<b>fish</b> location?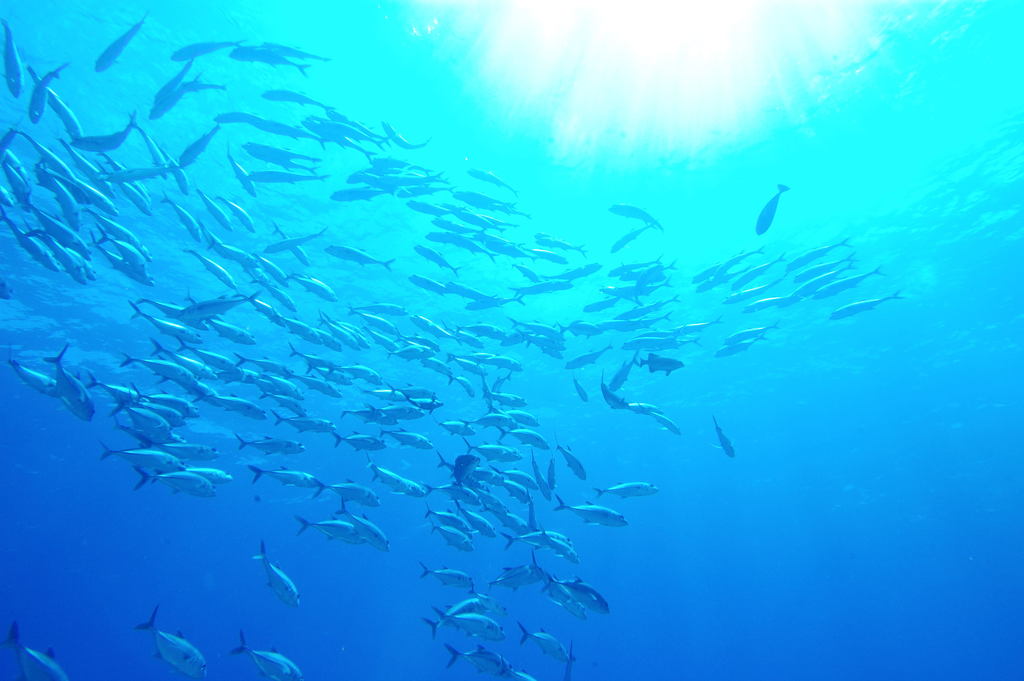
Rect(336, 320, 362, 335)
